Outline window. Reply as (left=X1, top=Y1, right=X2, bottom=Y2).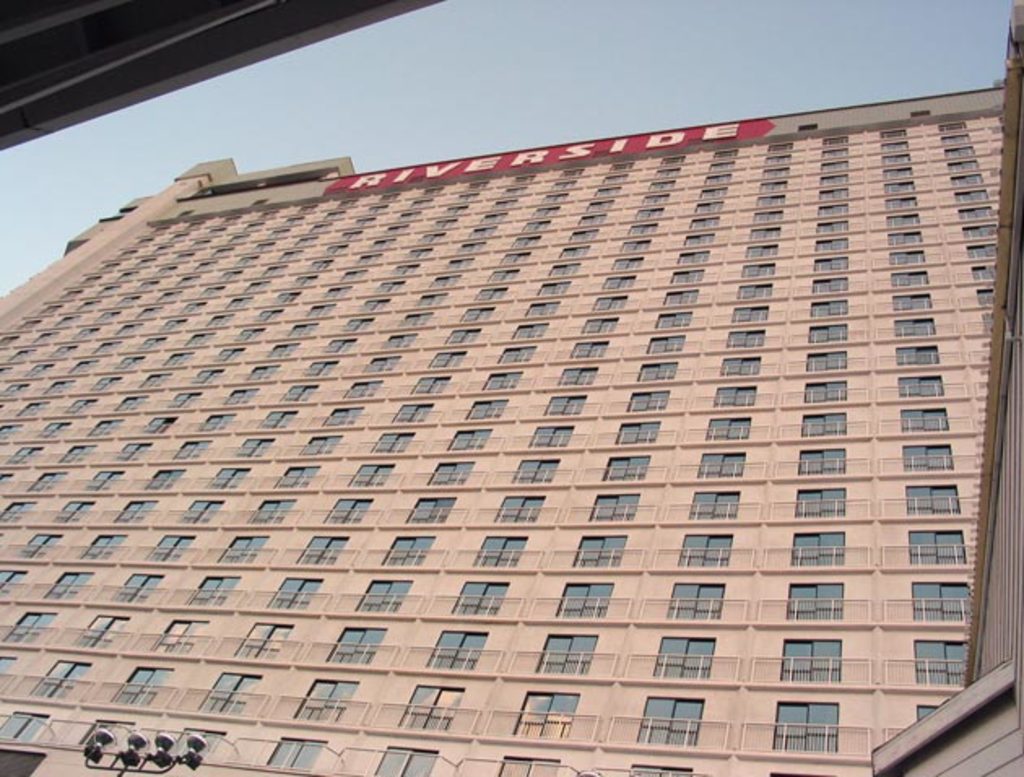
(left=714, top=380, right=751, bottom=405).
